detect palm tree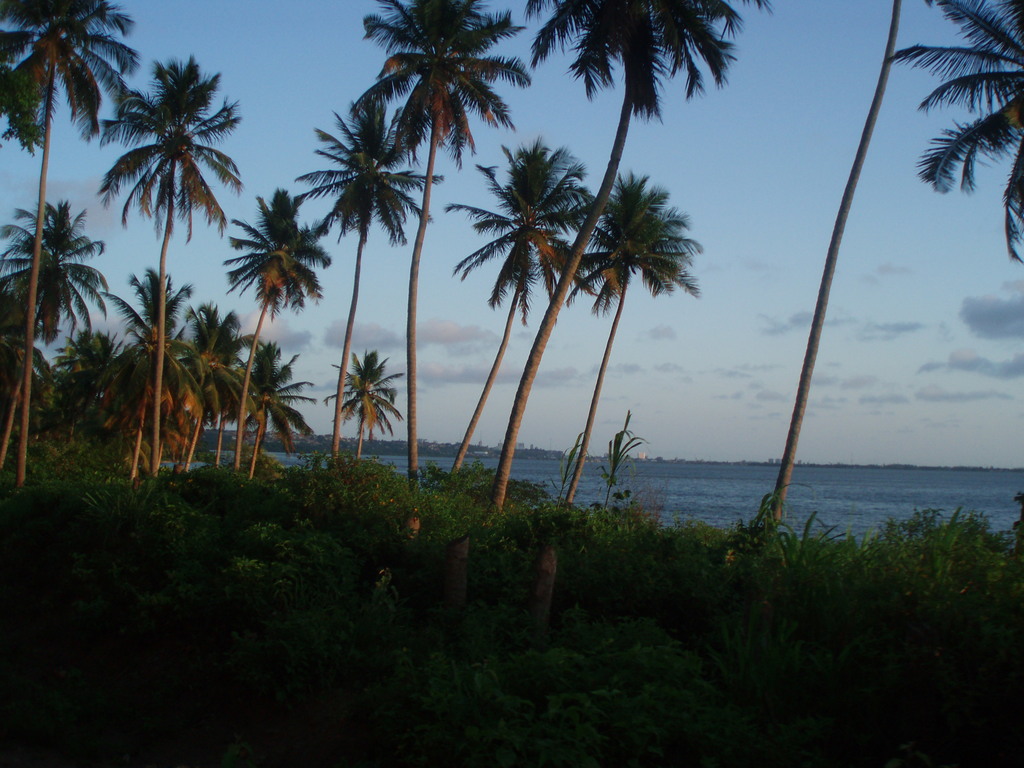
BBox(501, 0, 765, 518)
